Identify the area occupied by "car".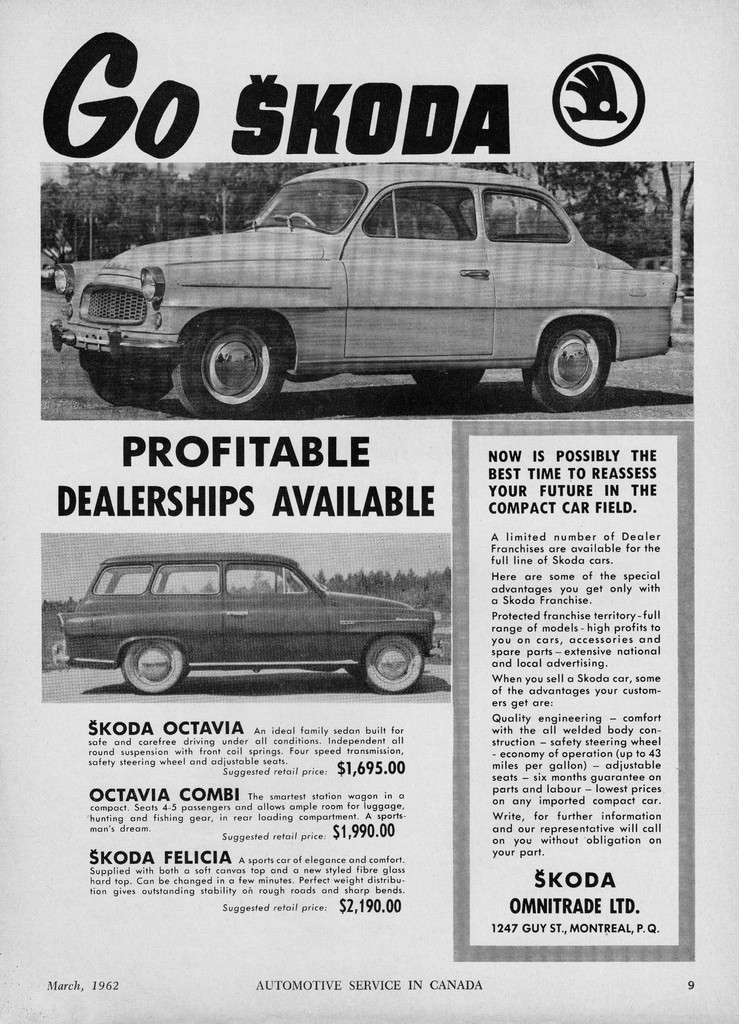
Area: [x1=49, y1=550, x2=443, y2=695].
